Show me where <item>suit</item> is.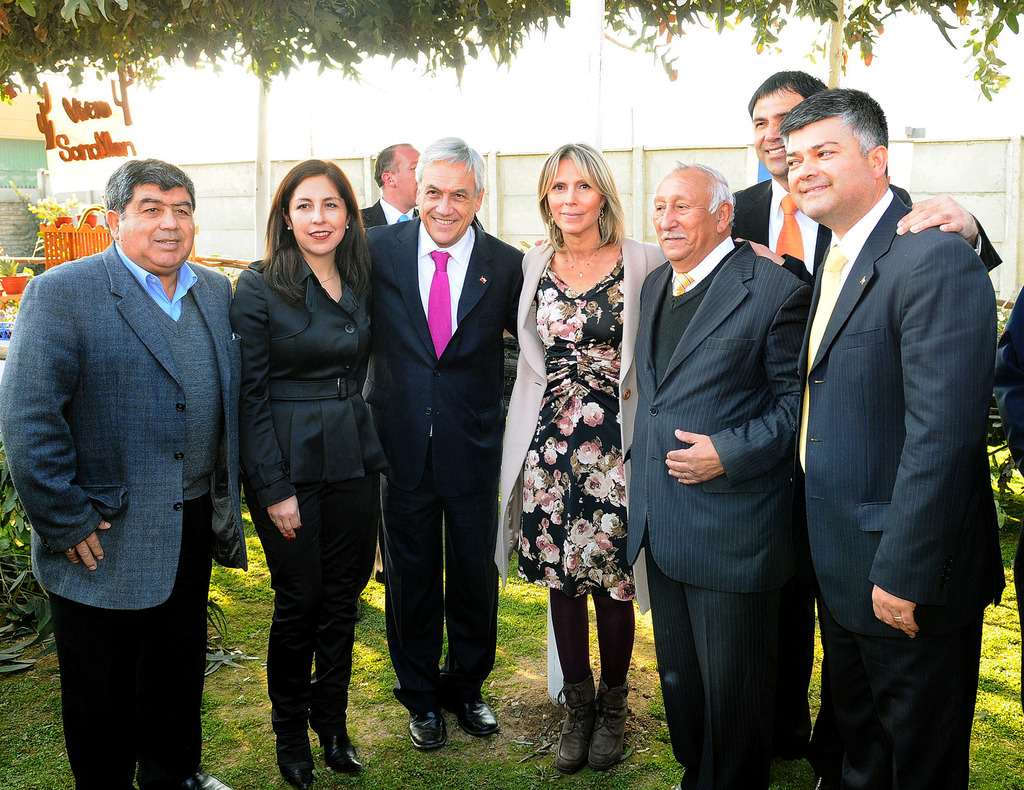
<item>suit</item> is at (367, 220, 522, 712).
